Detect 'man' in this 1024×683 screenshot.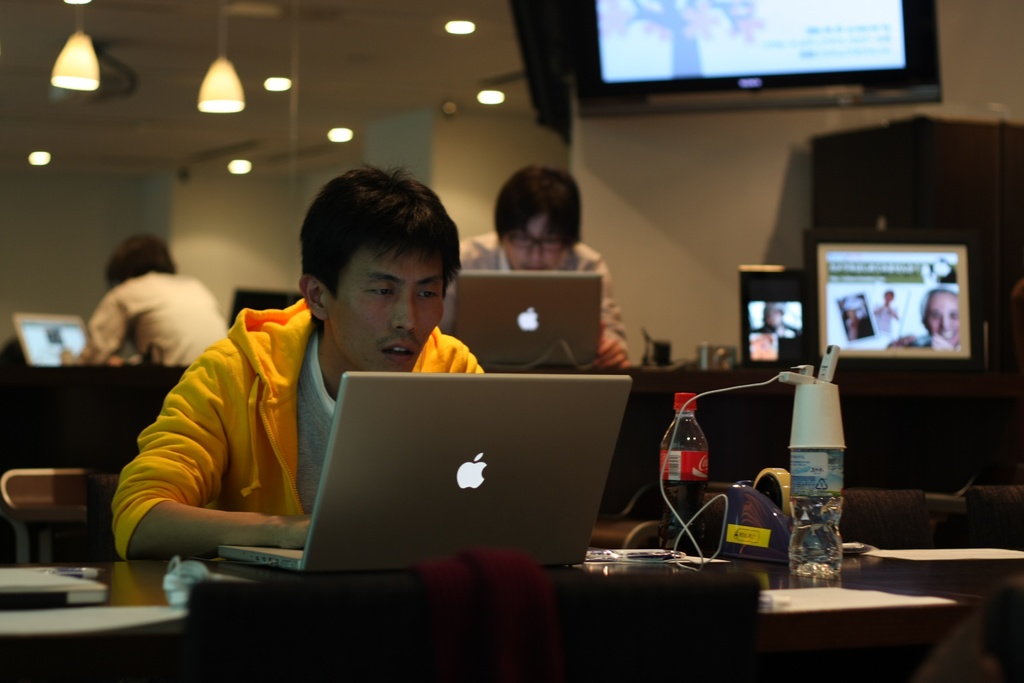
Detection: [460,150,630,375].
